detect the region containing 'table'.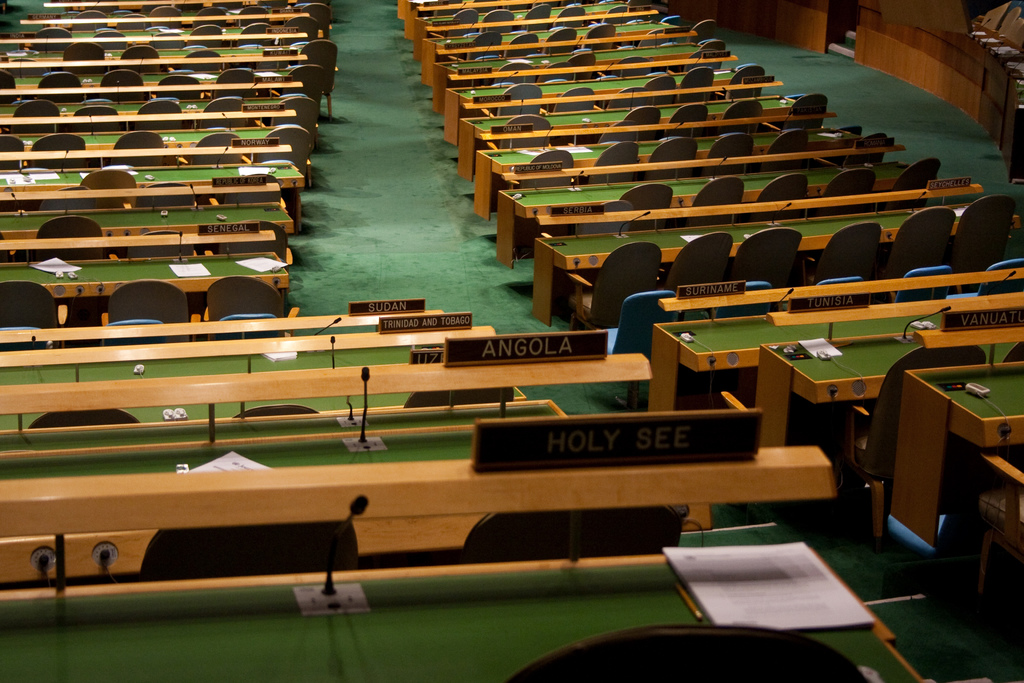
select_region(885, 359, 1023, 550).
